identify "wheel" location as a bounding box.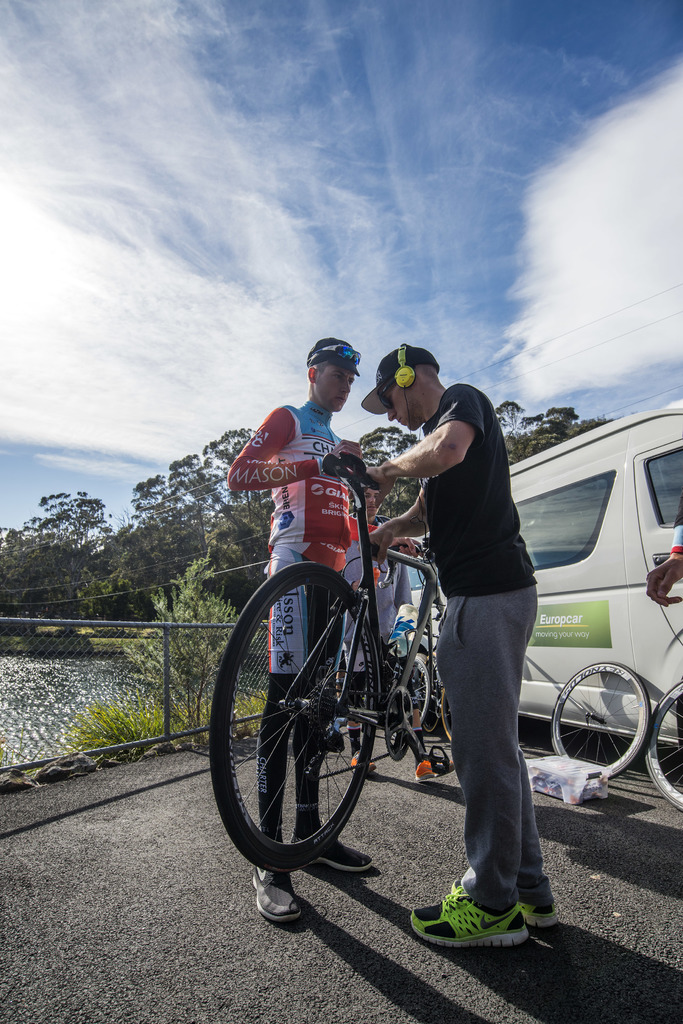
408,650,436,729.
